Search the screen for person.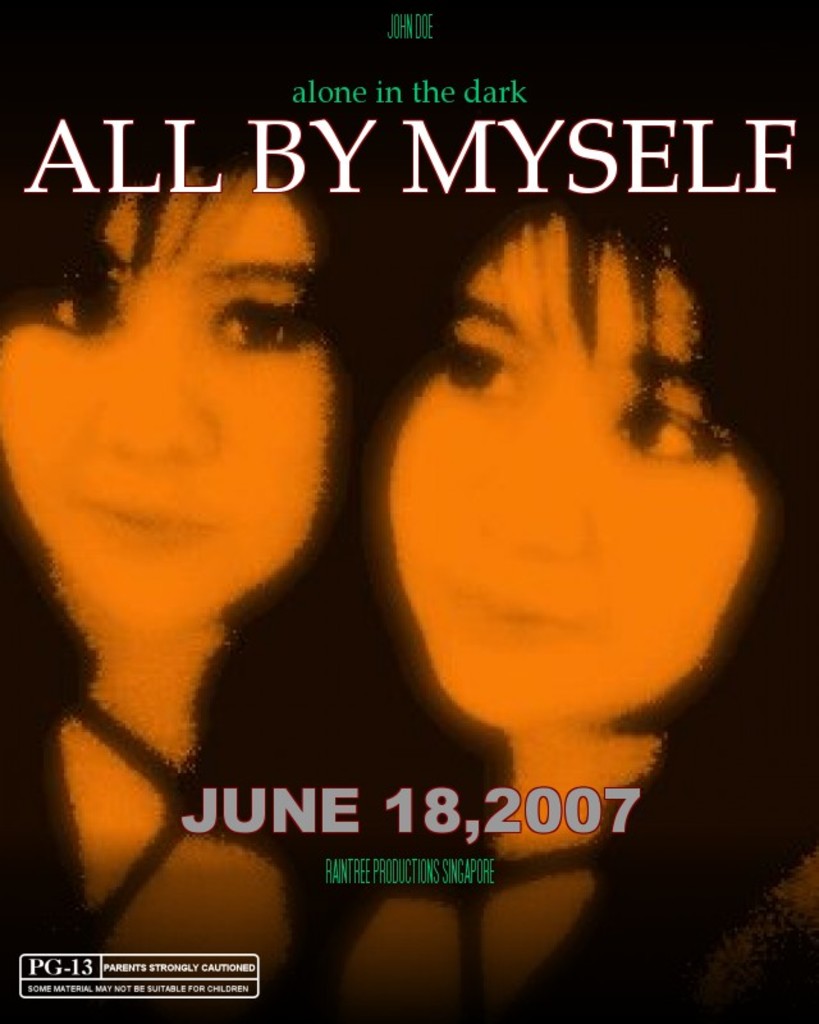
Found at [330, 178, 818, 1023].
